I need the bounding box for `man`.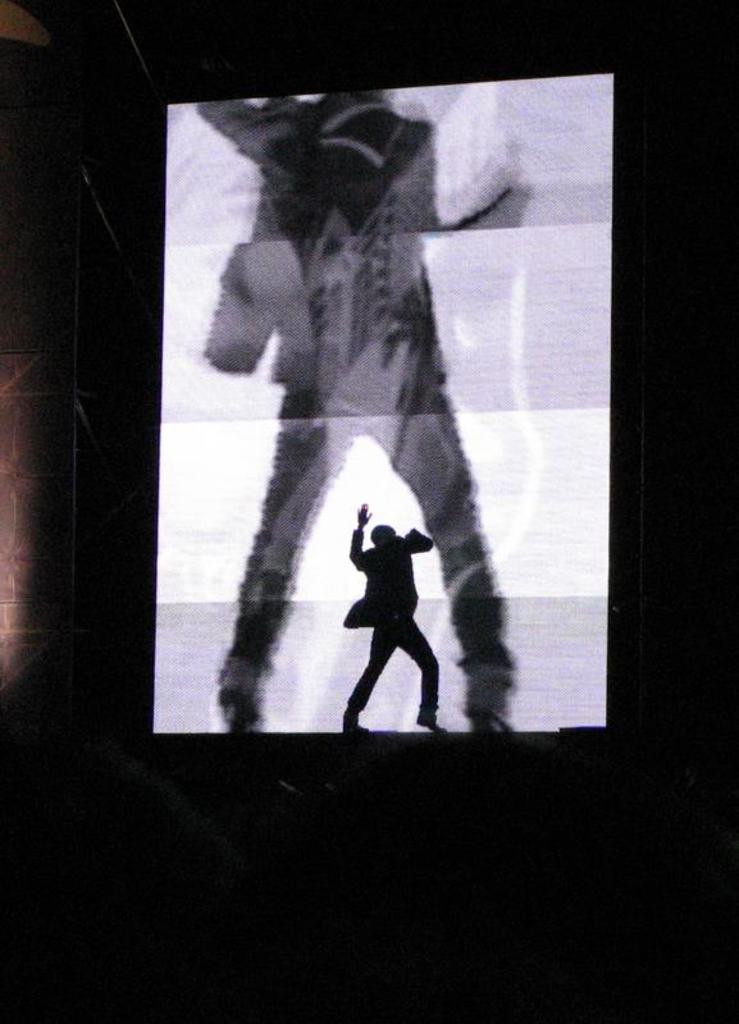
Here it is: select_region(337, 489, 451, 742).
